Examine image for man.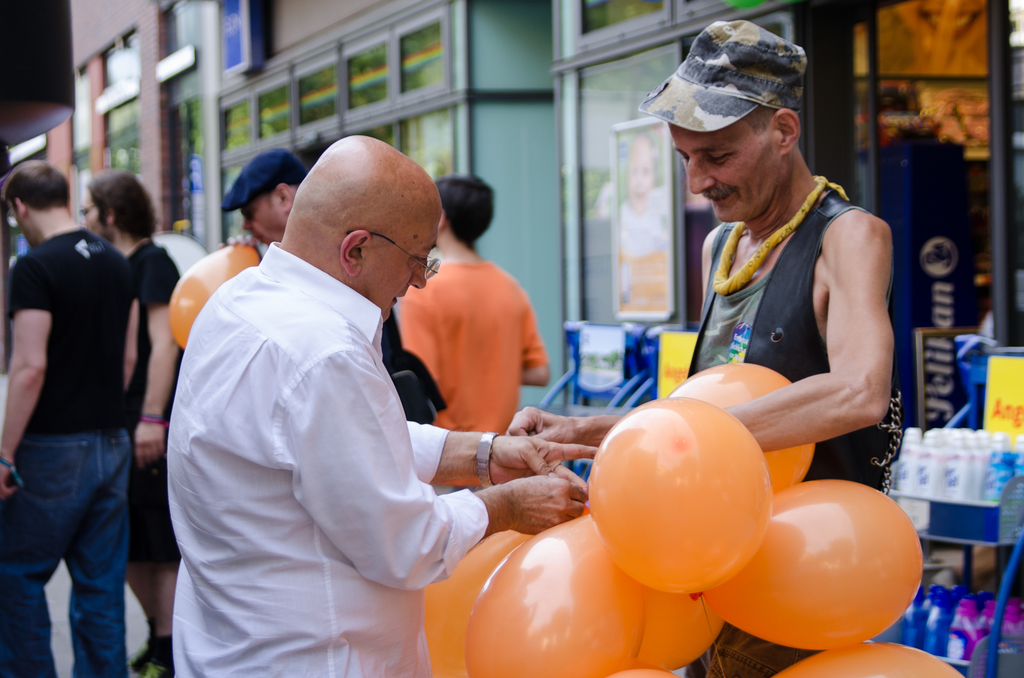
Examination result: [left=76, top=170, right=182, bottom=668].
